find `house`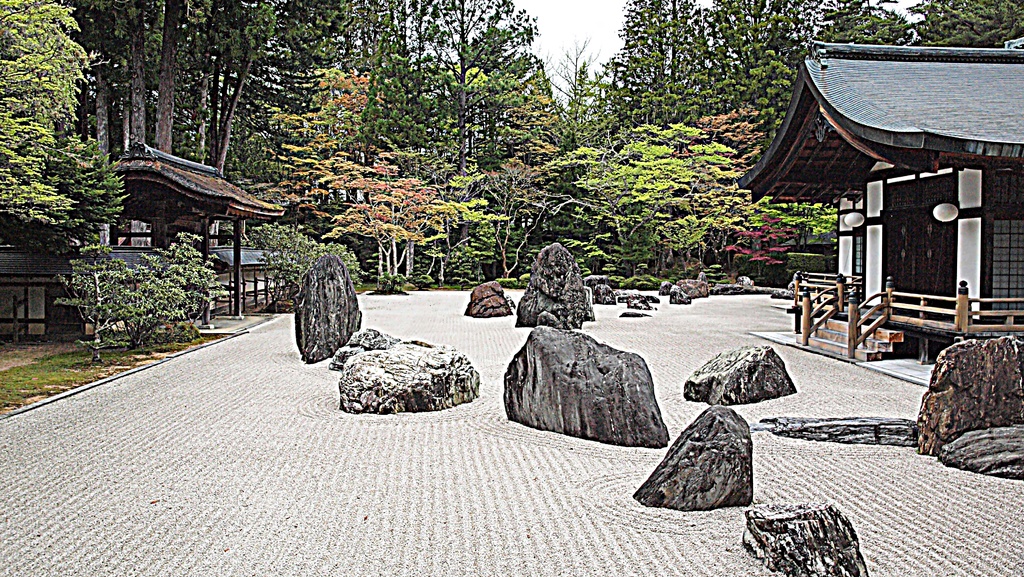
region(748, 18, 1011, 329)
